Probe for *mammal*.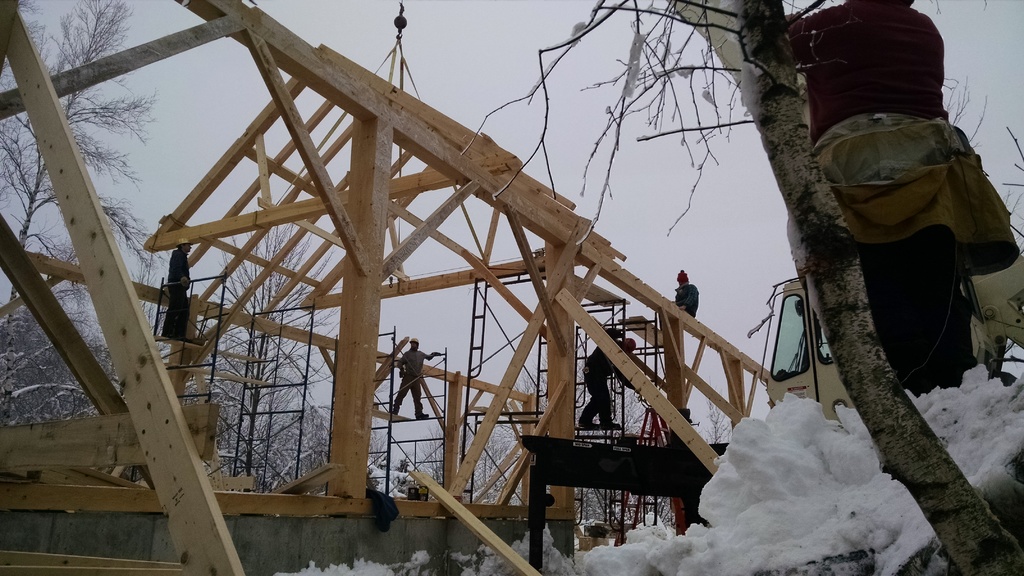
Probe result: <bbox>398, 339, 444, 422</bbox>.
